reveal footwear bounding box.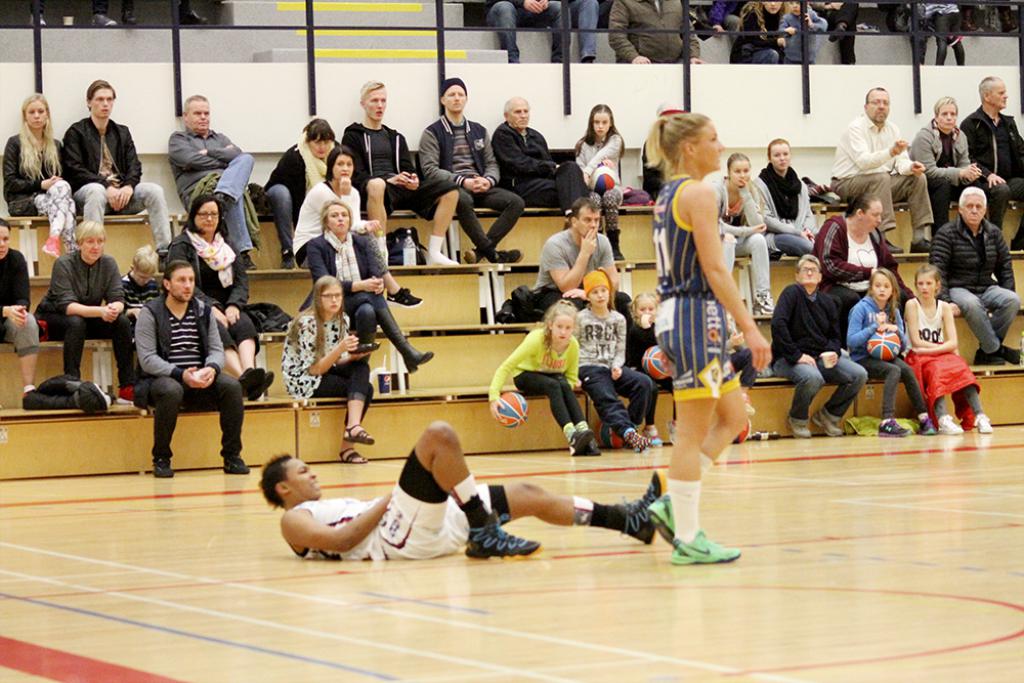
Revealed: <bbox>996, 344, 1023, 365</bbox>.
